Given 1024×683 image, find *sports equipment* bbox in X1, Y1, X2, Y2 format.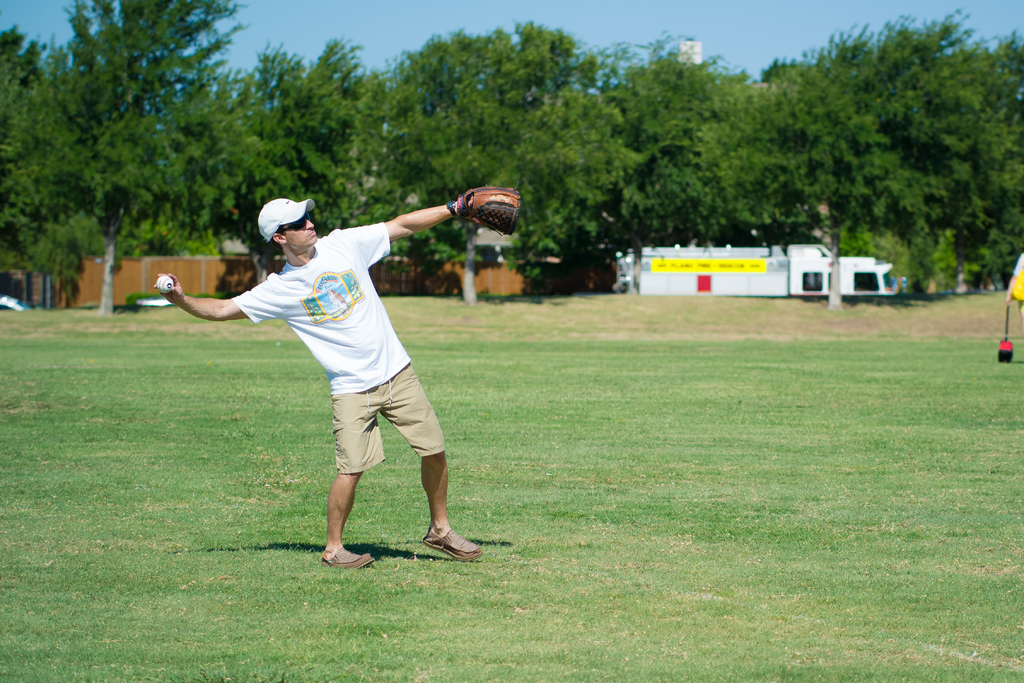
454, 183, 523, 236.
